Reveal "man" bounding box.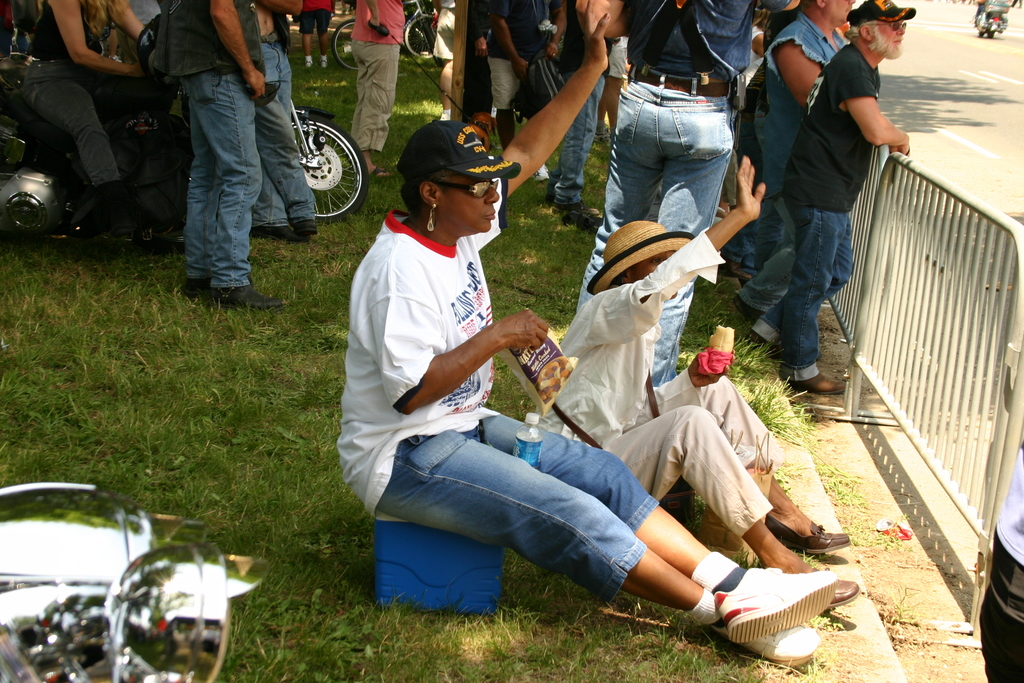
Revealed: [748,0,917,398].
